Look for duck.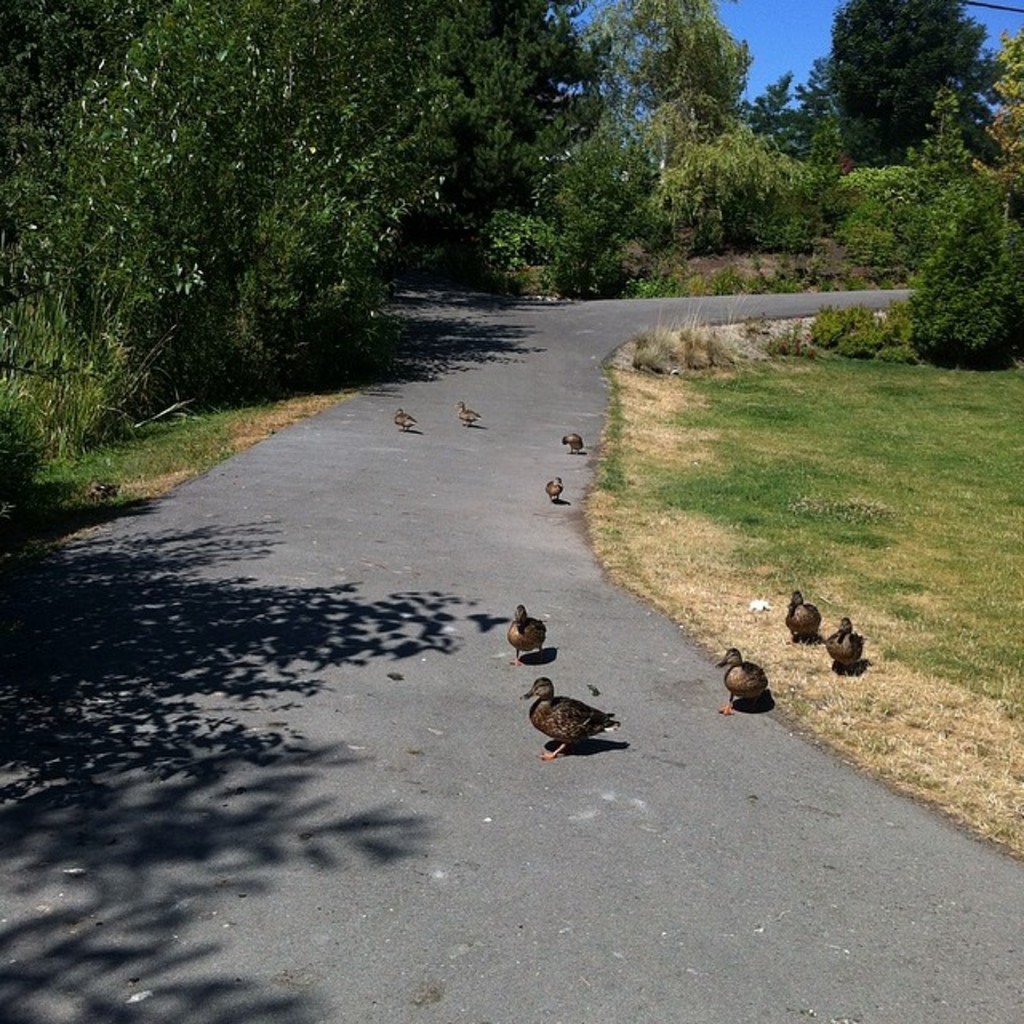
Found: <box>458,406,478,430</box>.
